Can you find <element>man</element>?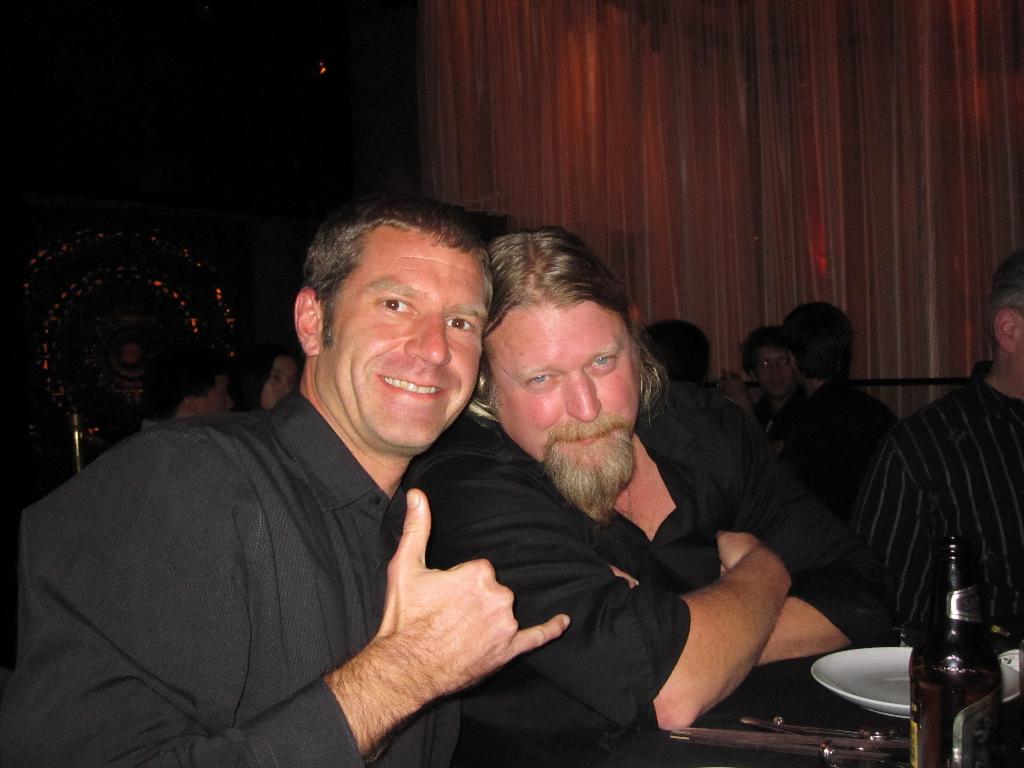
Yes, bounding box: x1=717 y1=330 x2=801 y2=449.
